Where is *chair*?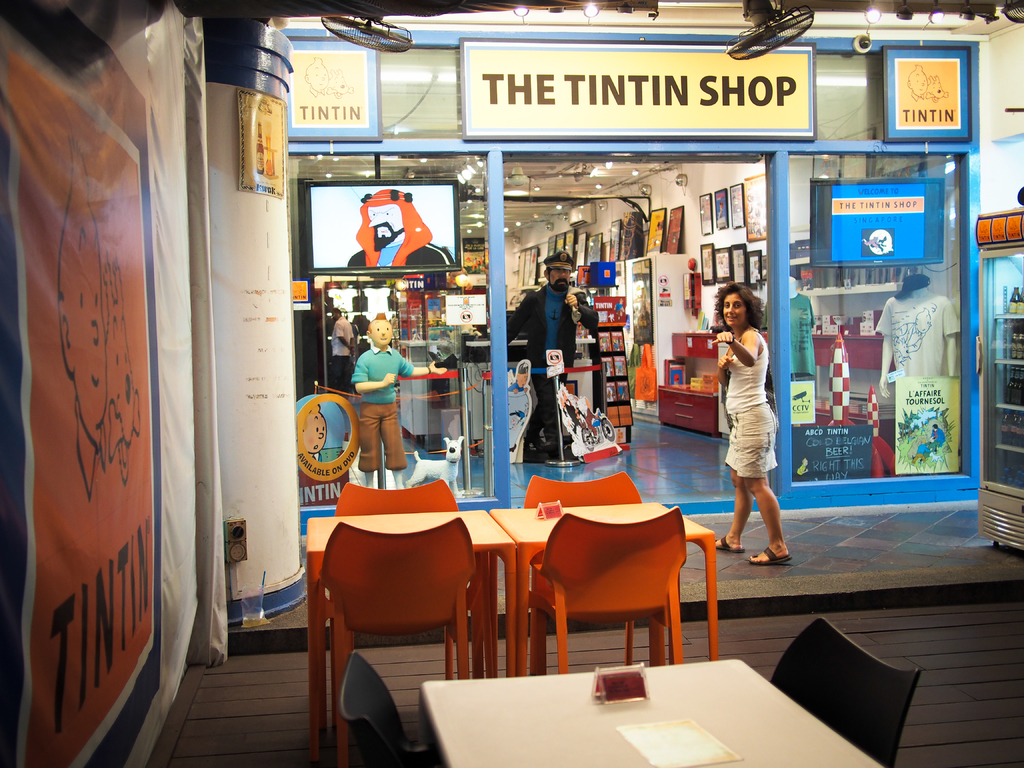
detection(338, 652, 435, 767).
